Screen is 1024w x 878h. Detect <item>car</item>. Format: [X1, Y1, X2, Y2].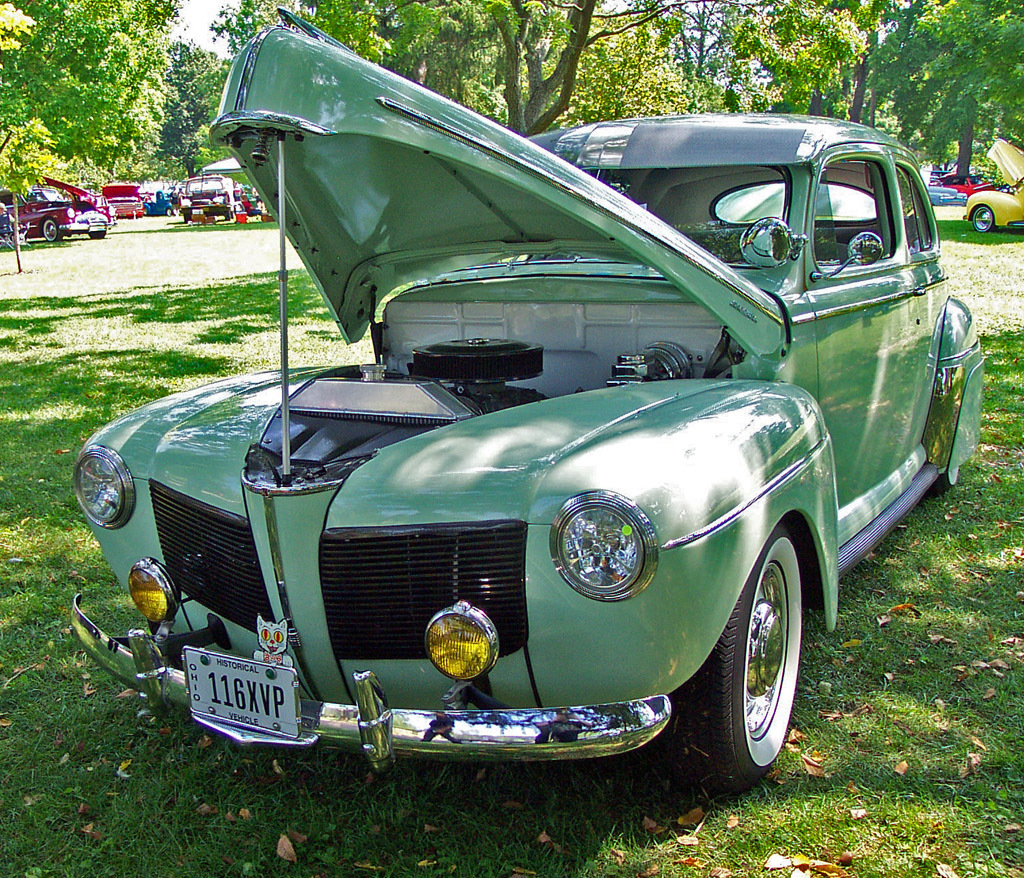
[16, 174, 105, 226].
